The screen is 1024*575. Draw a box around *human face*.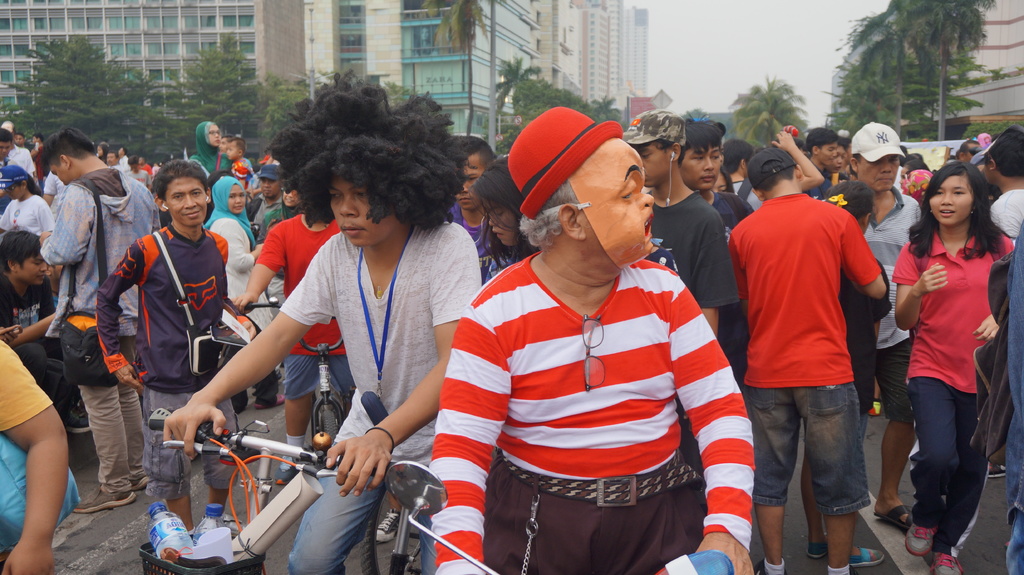
[x1=209, y1=123, x2=221, y2=145].
